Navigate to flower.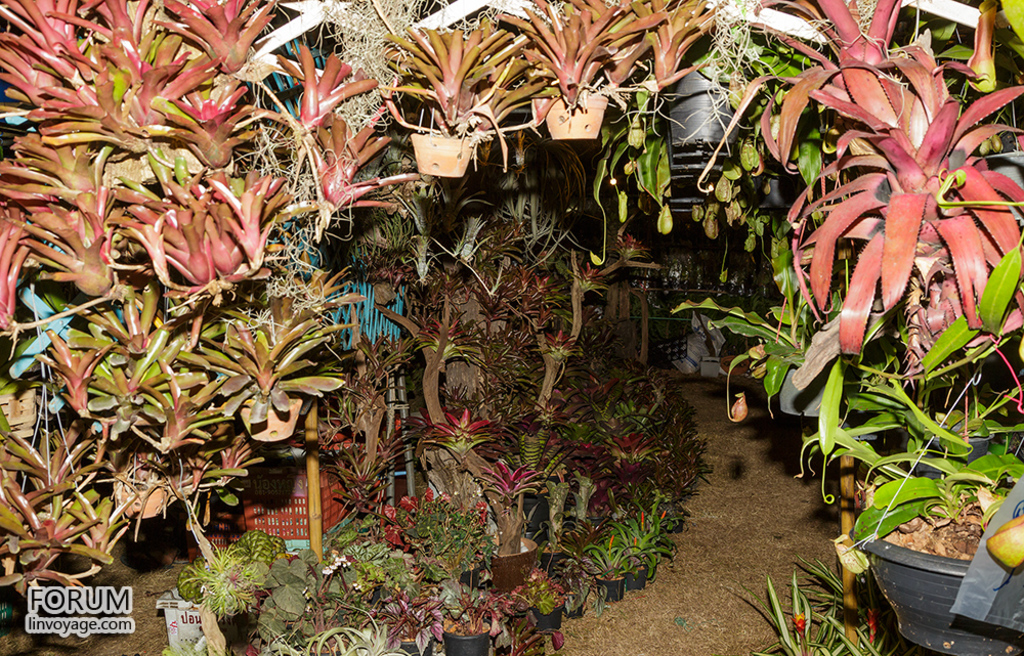
Navigation target: x1=863 y1=608 x2=878 y2=641.
